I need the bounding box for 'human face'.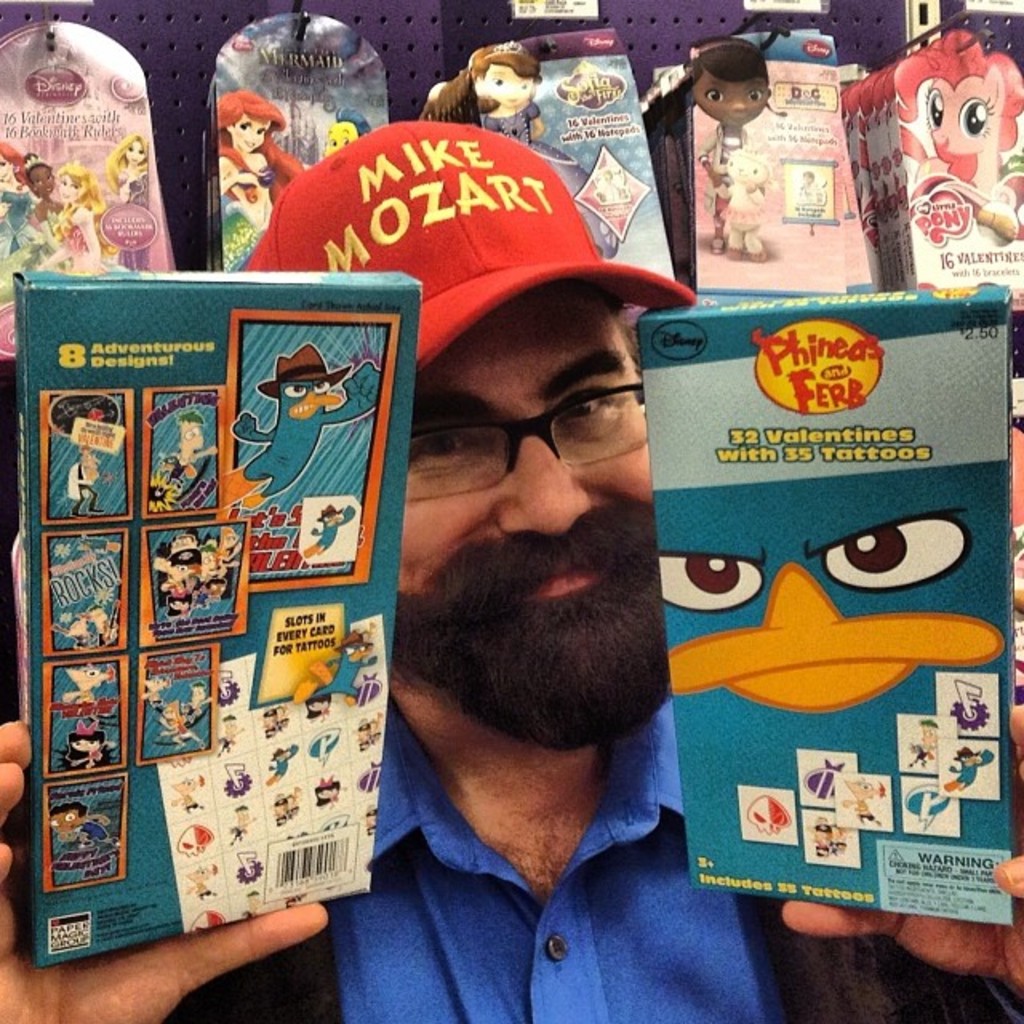
Here it is: x1=691, y1=80, x2=768, y2=123.
